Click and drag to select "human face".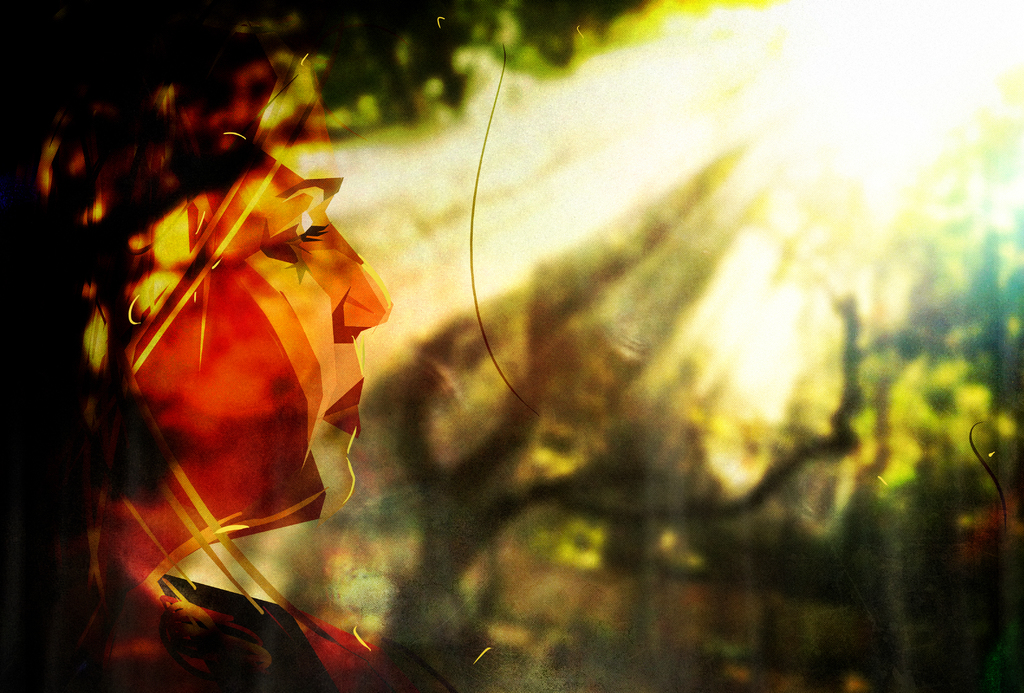
Selection: select_region(118, 53, 391, 519).
